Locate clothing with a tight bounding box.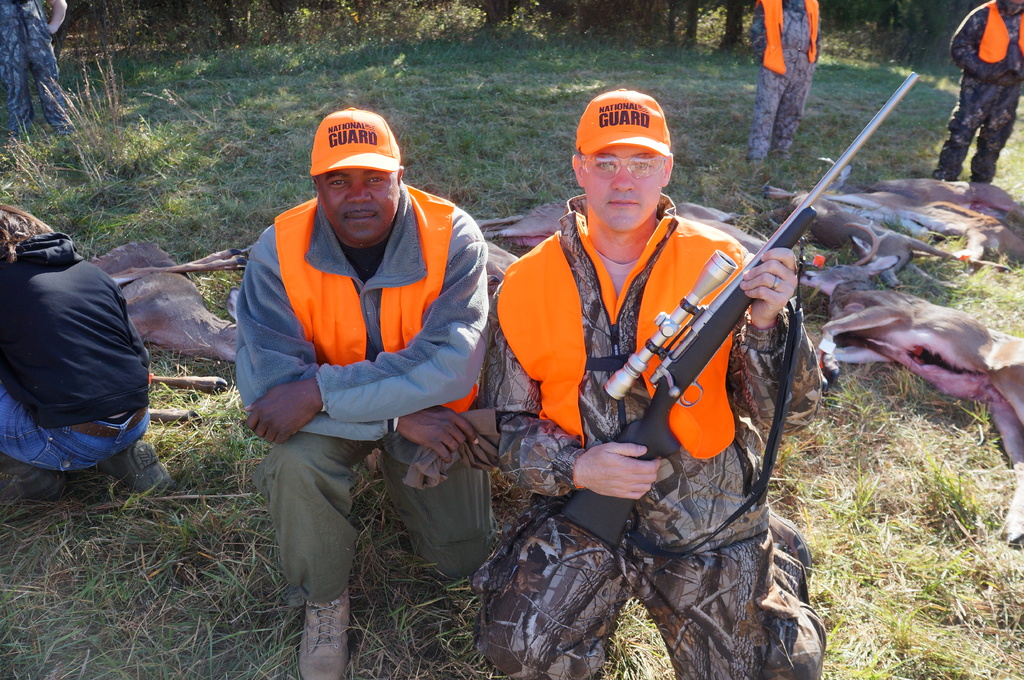
<bbox>0, 0, 72, 132</bbox>.
